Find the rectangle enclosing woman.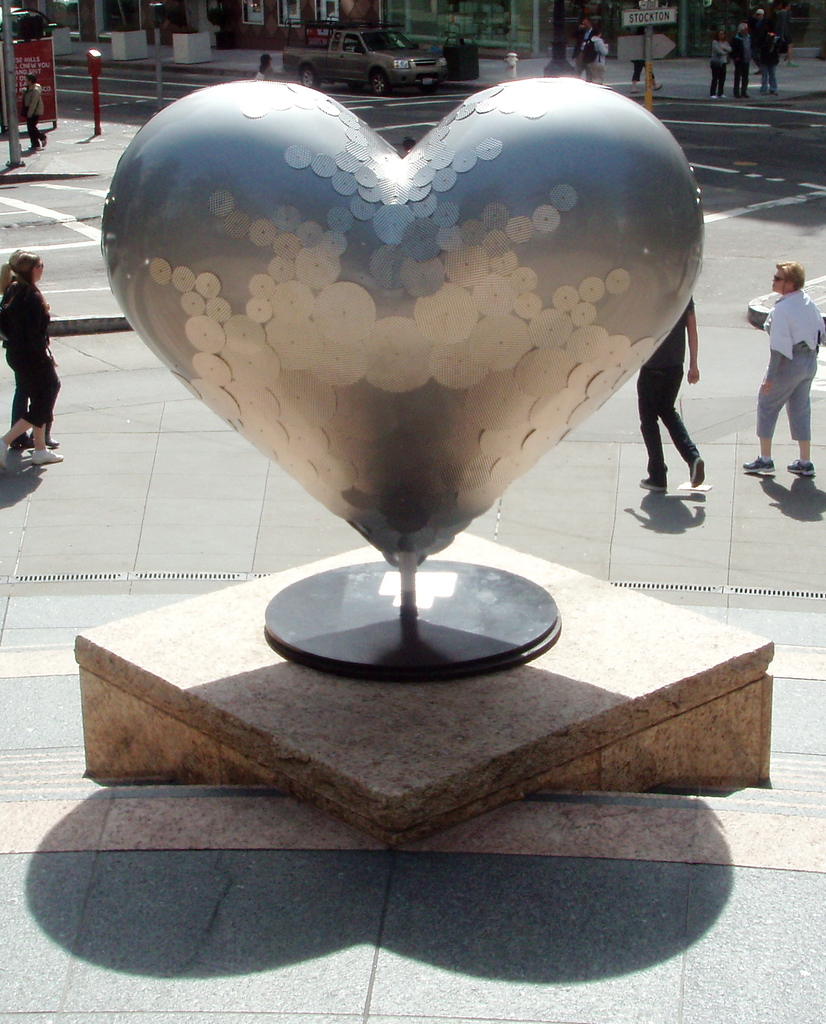
Rect(255, 51, 276, 86).
